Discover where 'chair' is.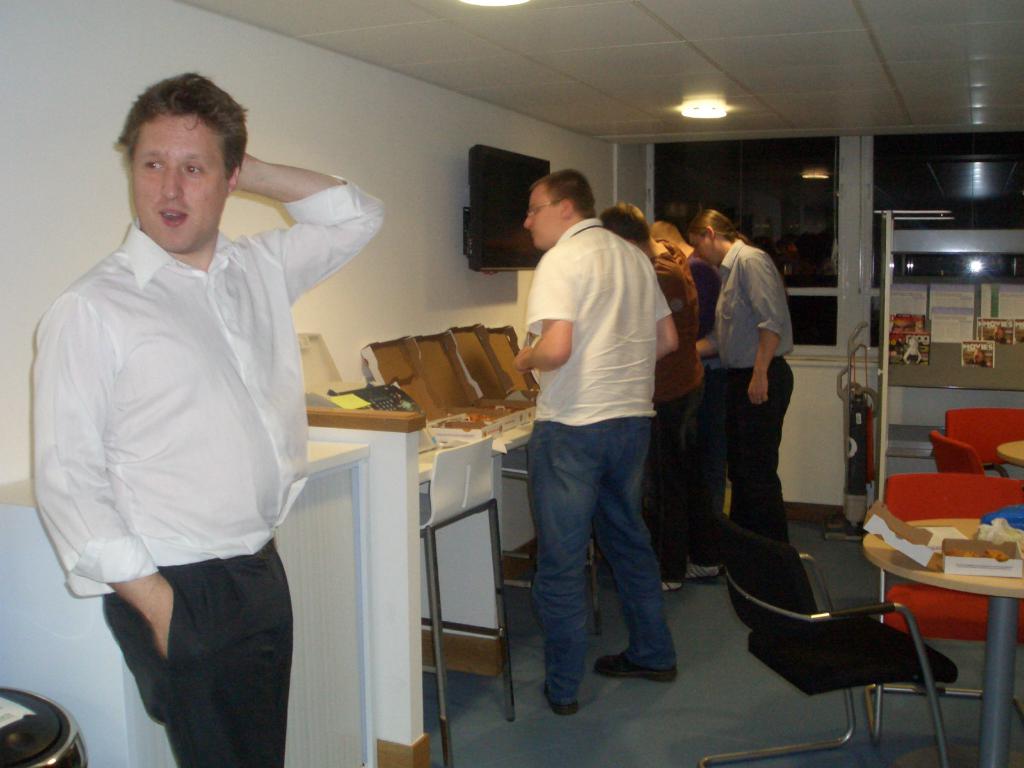
Discovered at 412, 428, 521, 767.
